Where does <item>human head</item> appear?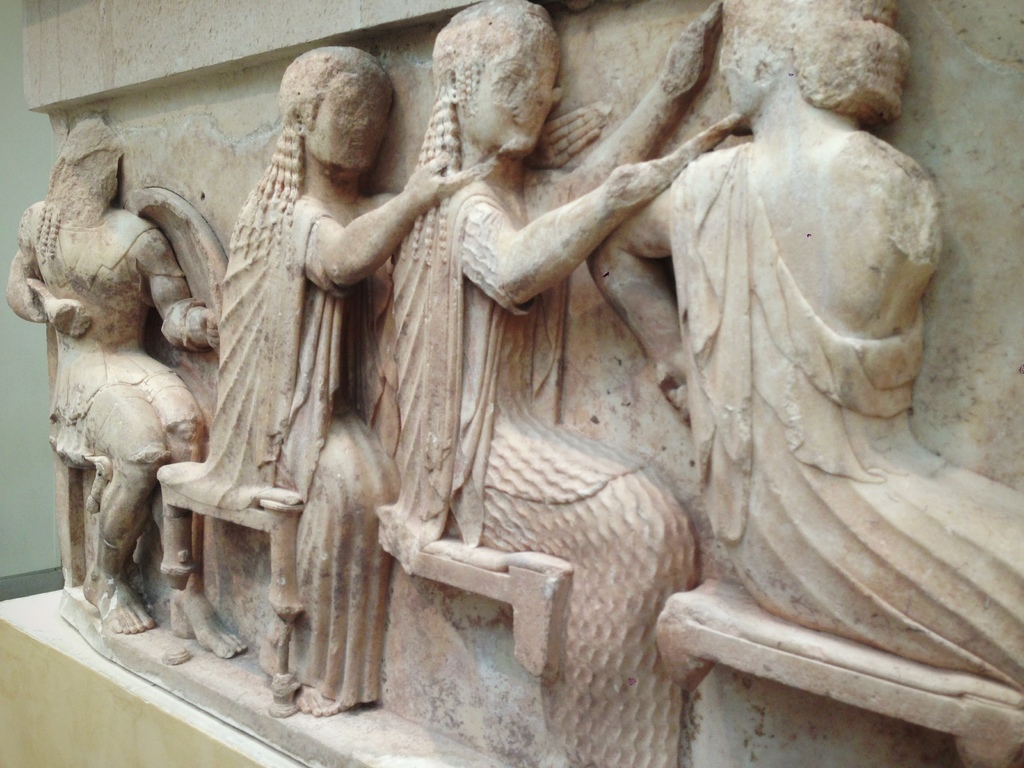
Appears at l=262, t=47, r=404, b=197.
